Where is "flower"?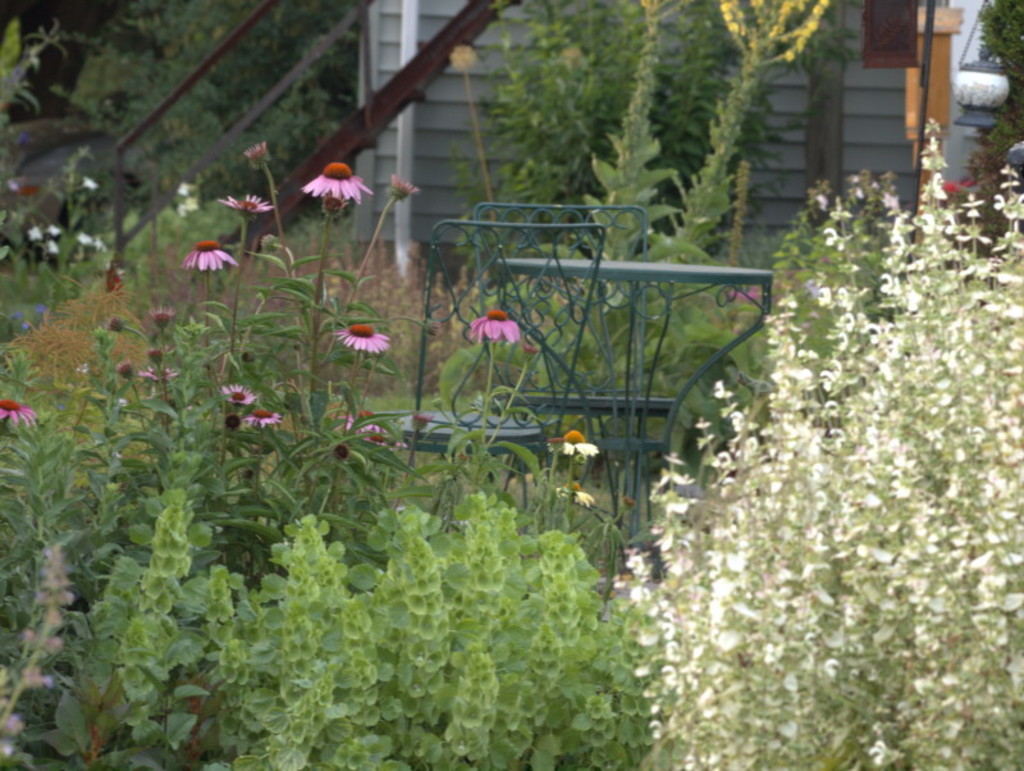
bbox(544, 429, 600, 455).
